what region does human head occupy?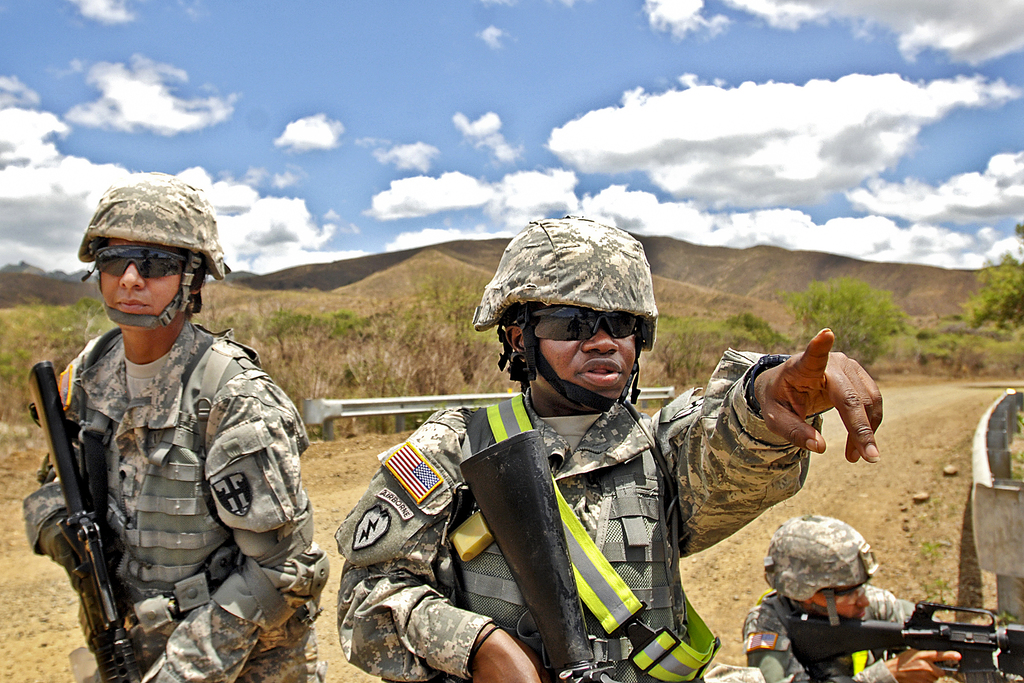
<box>474,231,673,428</box>.
